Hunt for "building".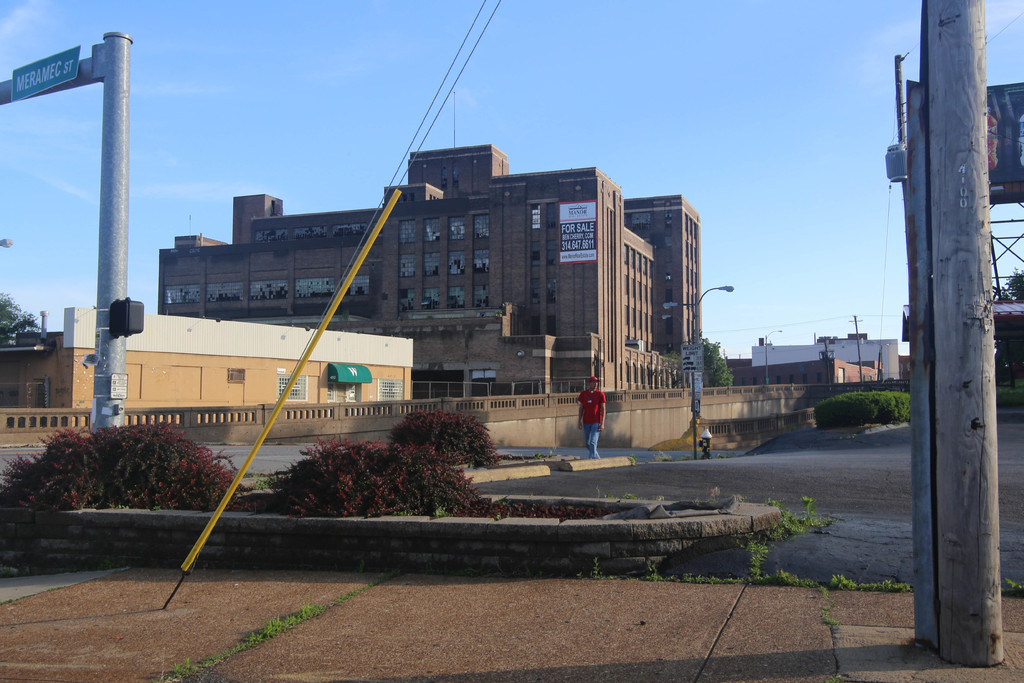
Hunted down at locate(725, 356, 880, 386).
